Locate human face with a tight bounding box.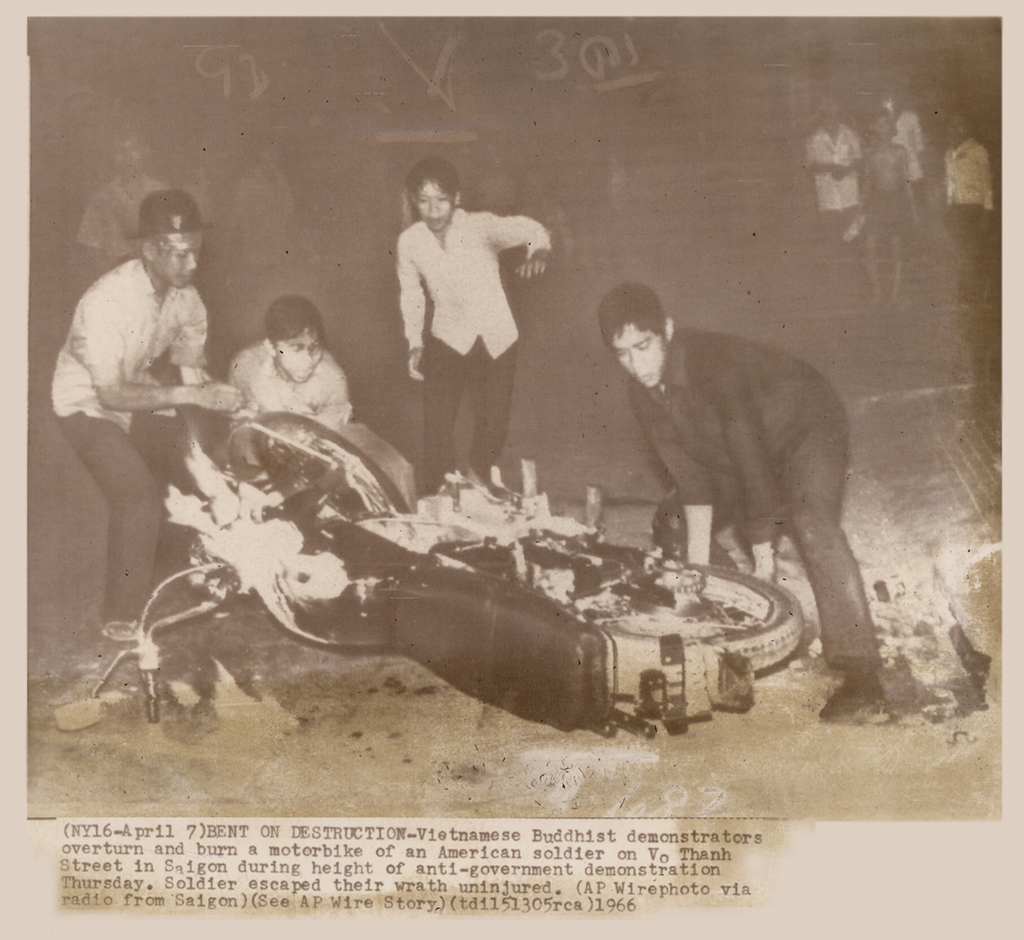
bbox=[282, 326, 324, 384].
